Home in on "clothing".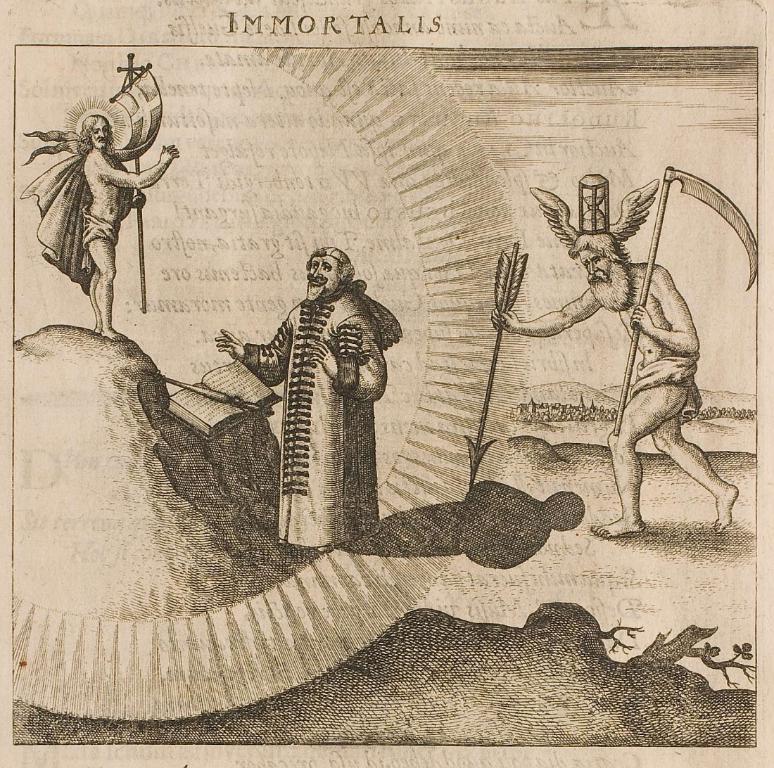
Homed in at 623/344/707/429.
